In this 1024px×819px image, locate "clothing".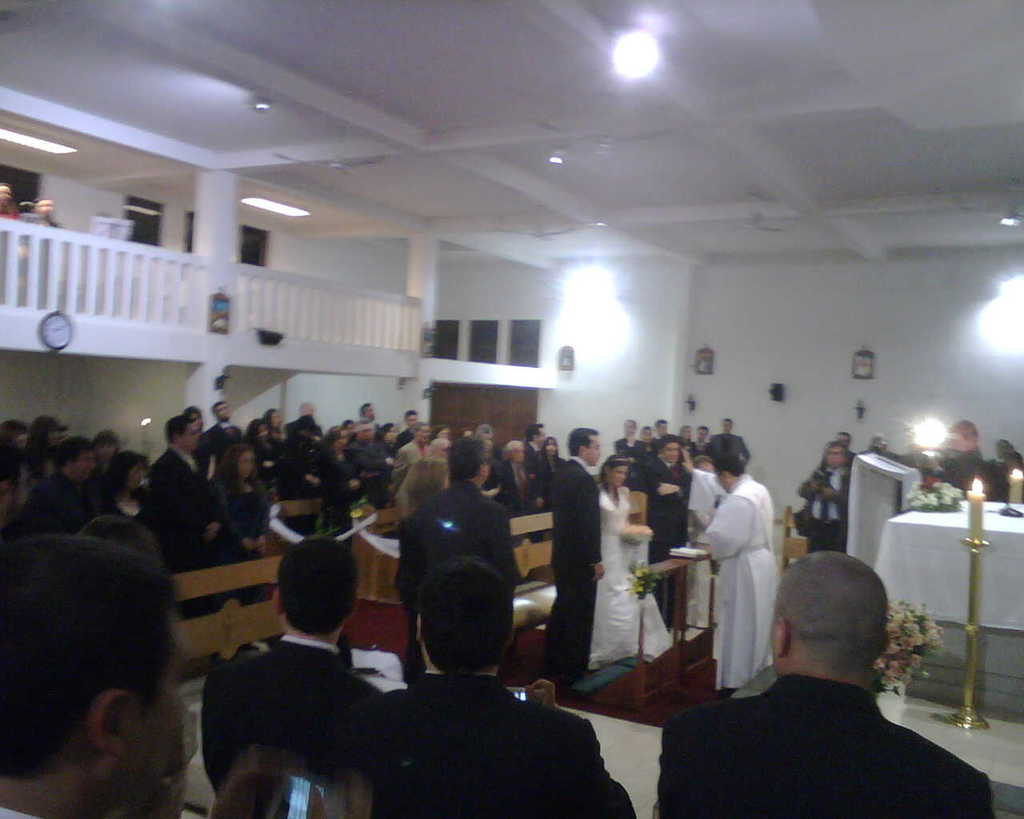
Bounding box: 654 673 990 818.
